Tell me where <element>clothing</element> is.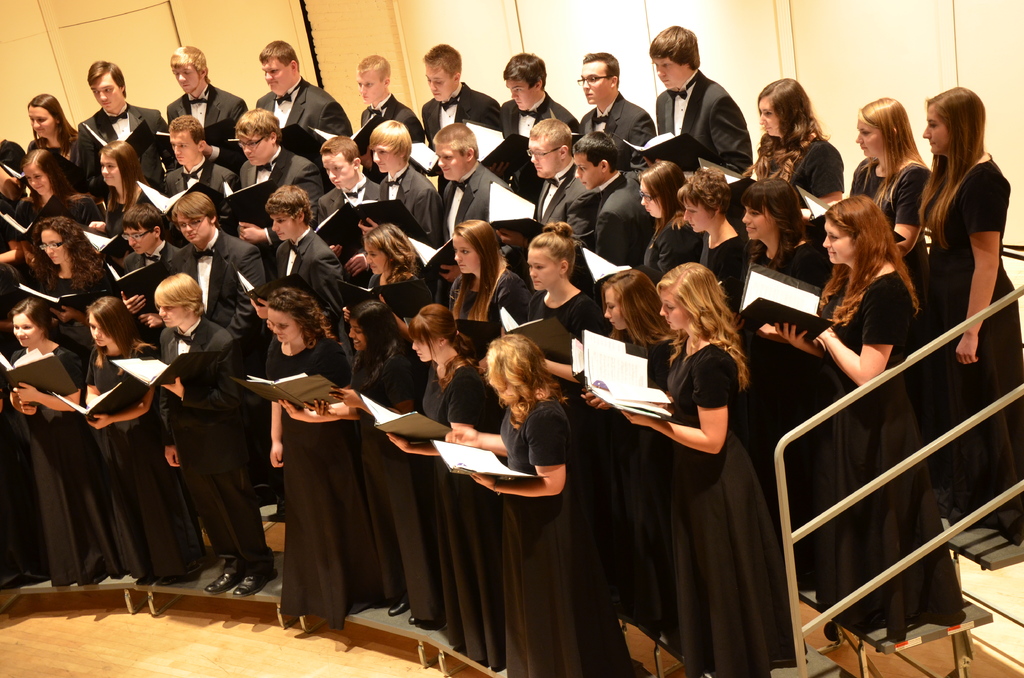
<element>clothing</element> is at {"left": 97, "top": 342, "right": 205, "bottom": 581}.
